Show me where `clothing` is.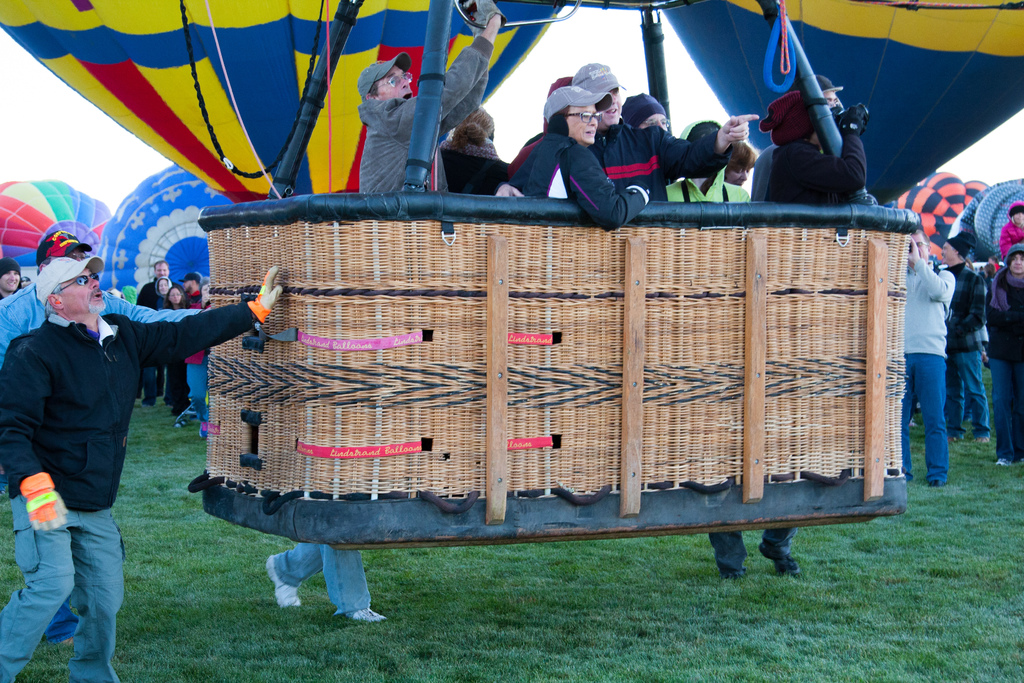
`clothing` is at bbox=(266, 528, 377, 613).
